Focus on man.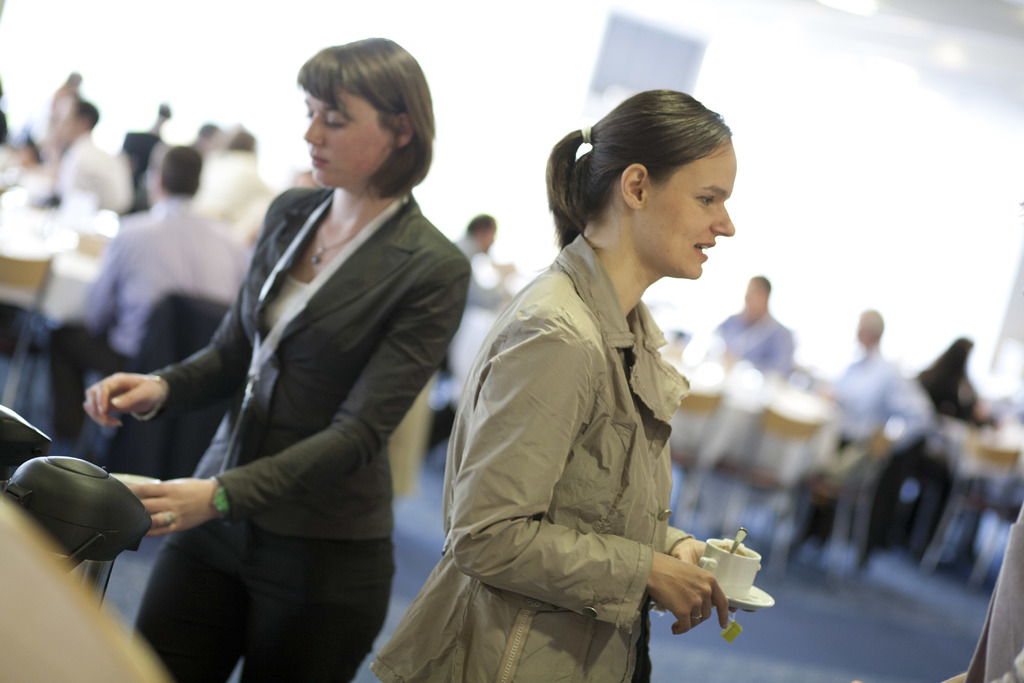
Focused at rect(781, 311, 936, 569).
